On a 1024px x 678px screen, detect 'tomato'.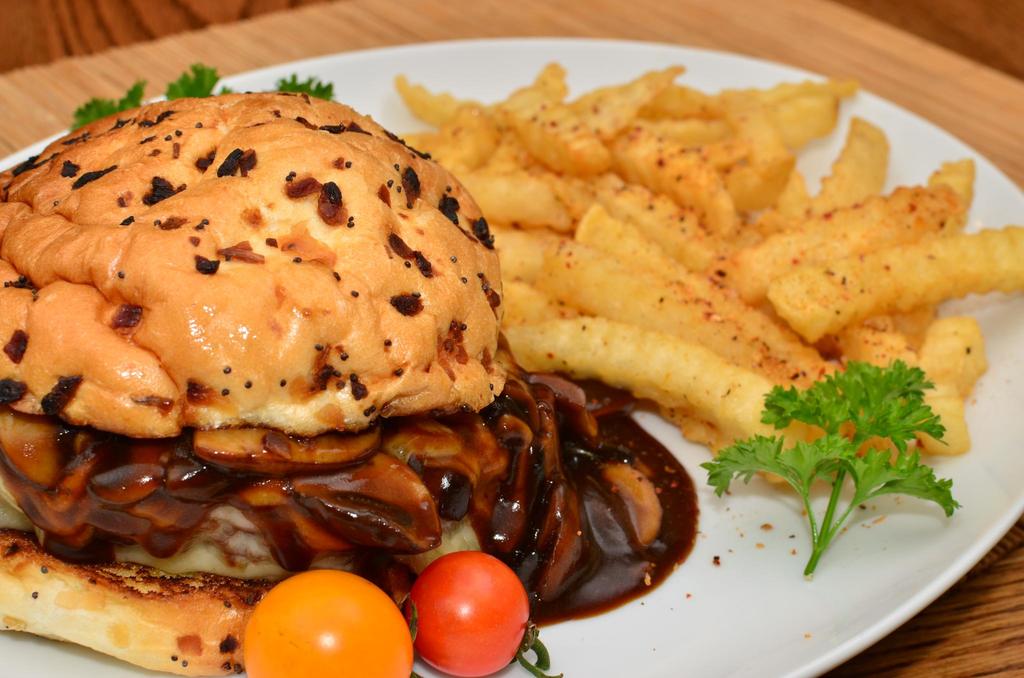
243:569:413:677.
